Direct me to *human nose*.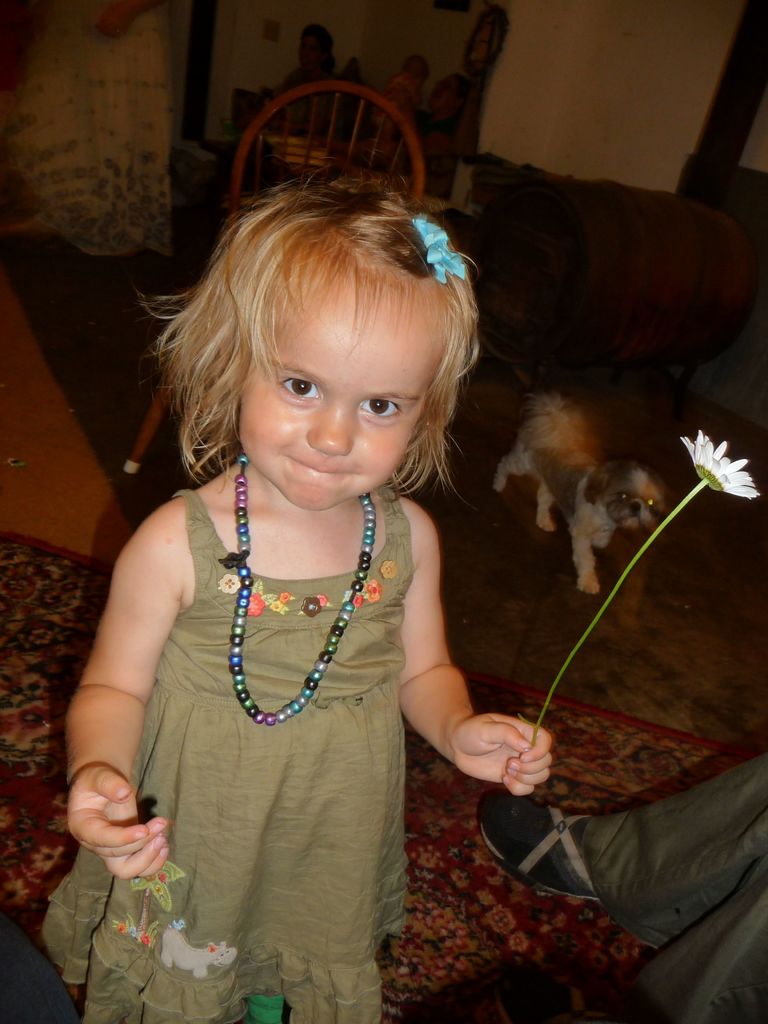
Direction: rect(306, 393, 351, 454).
